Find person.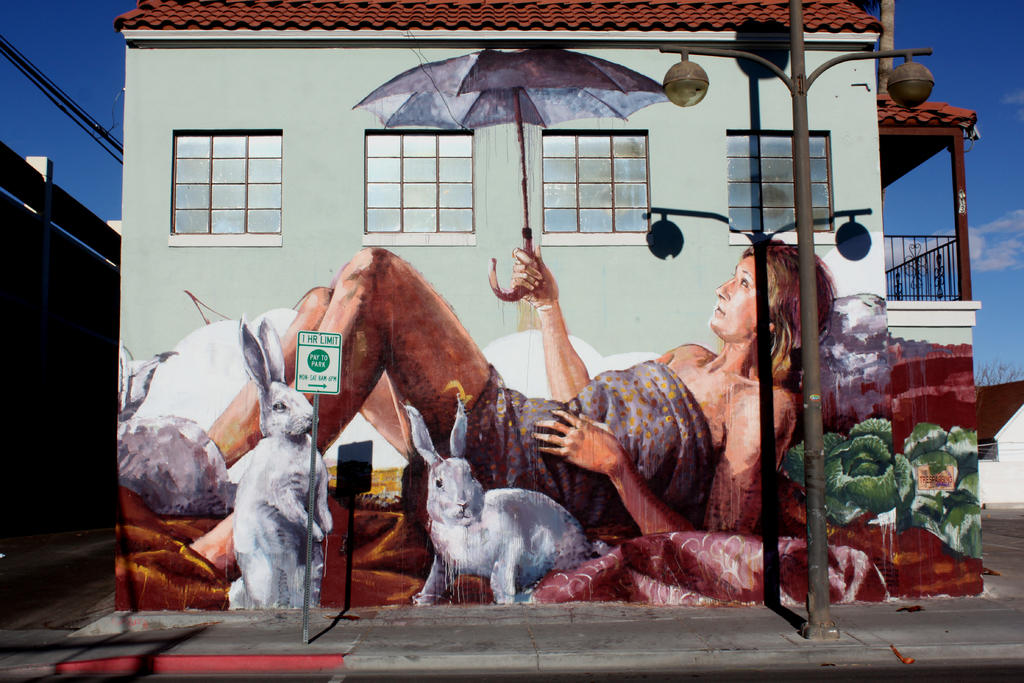
<region>188, 240, 834, 579</region>.
